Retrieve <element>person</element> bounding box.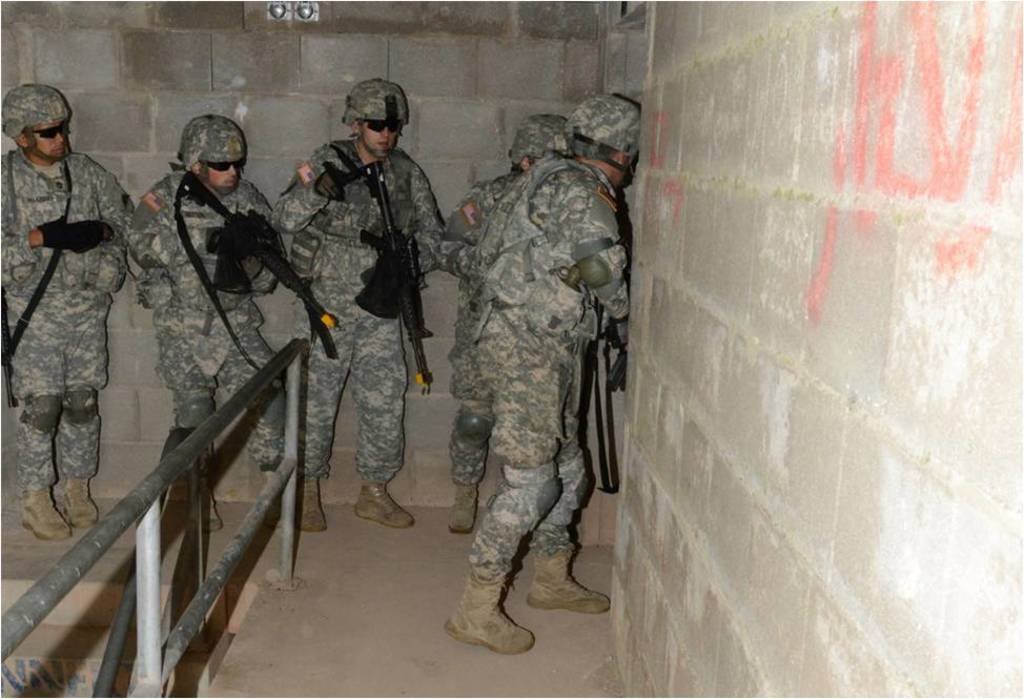
Bounding box: [0,82,130,539].
